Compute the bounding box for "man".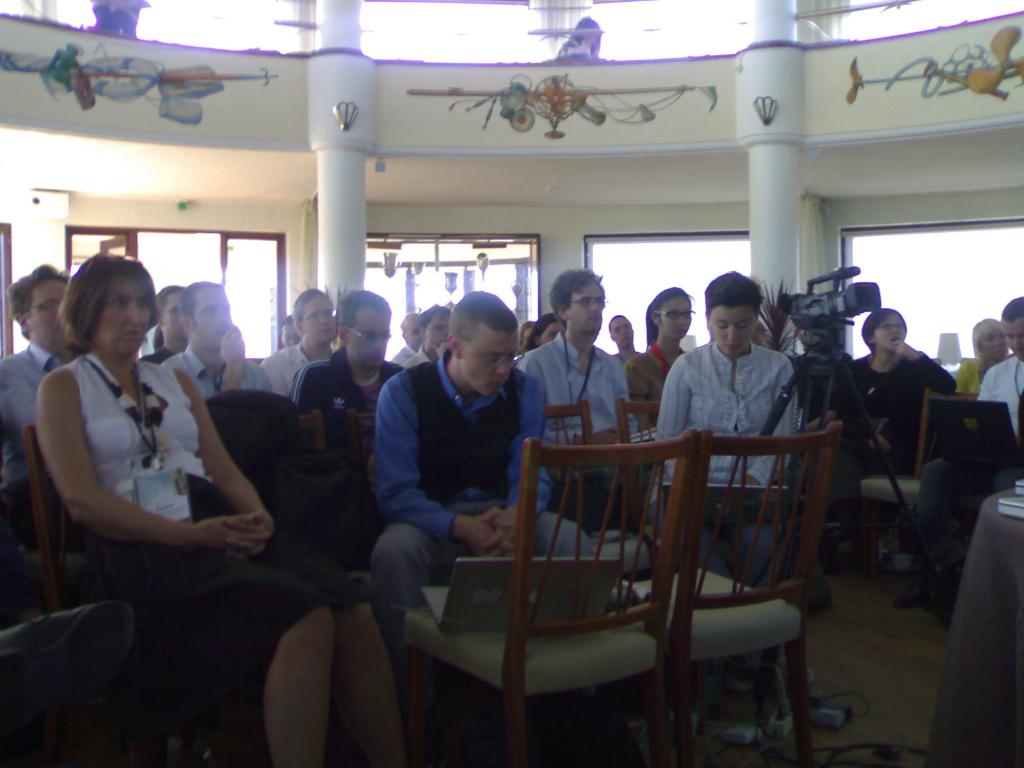
crop(369, 287, 602, 681).
